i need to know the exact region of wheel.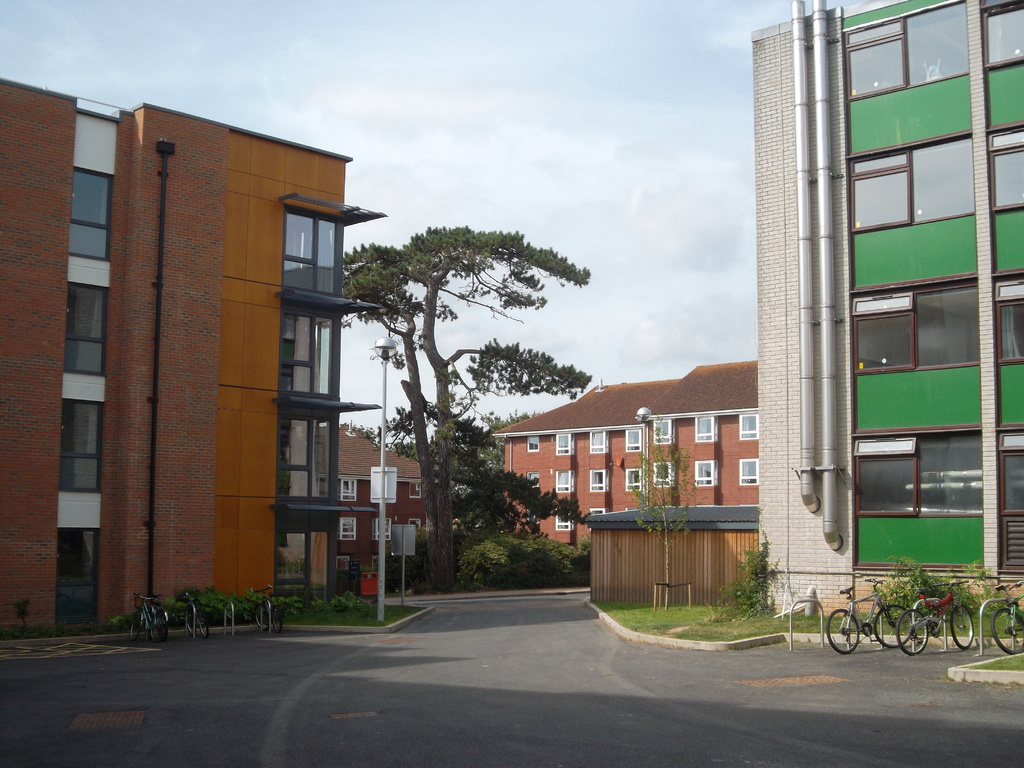
Region: <box>953,605,975,652</box>.
